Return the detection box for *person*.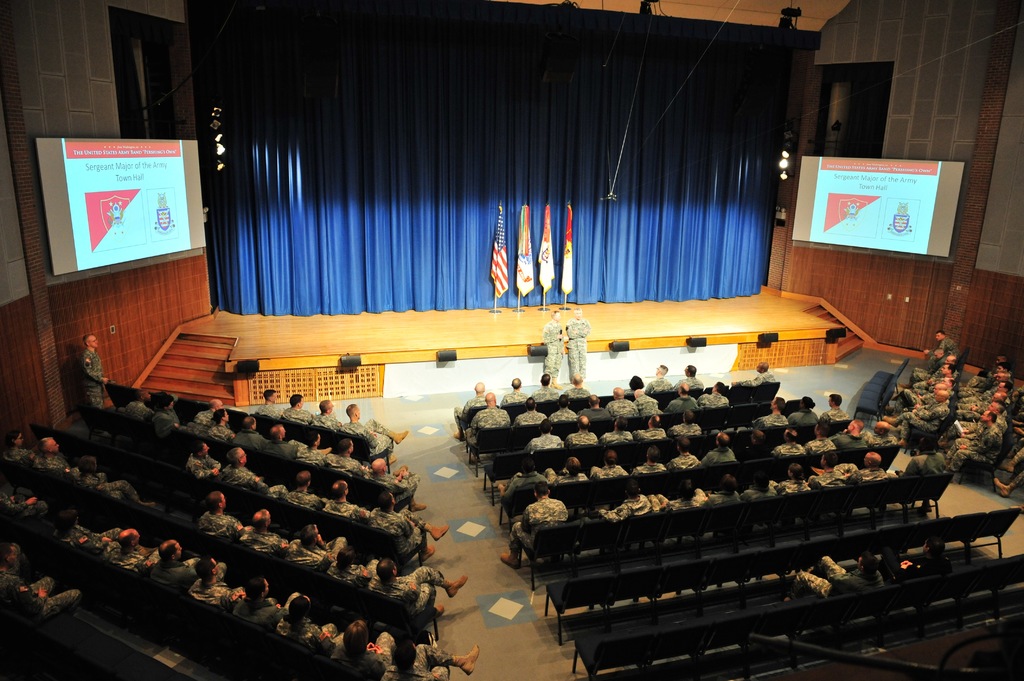
<bbox>806, 422, 831, 456</bbox>.
